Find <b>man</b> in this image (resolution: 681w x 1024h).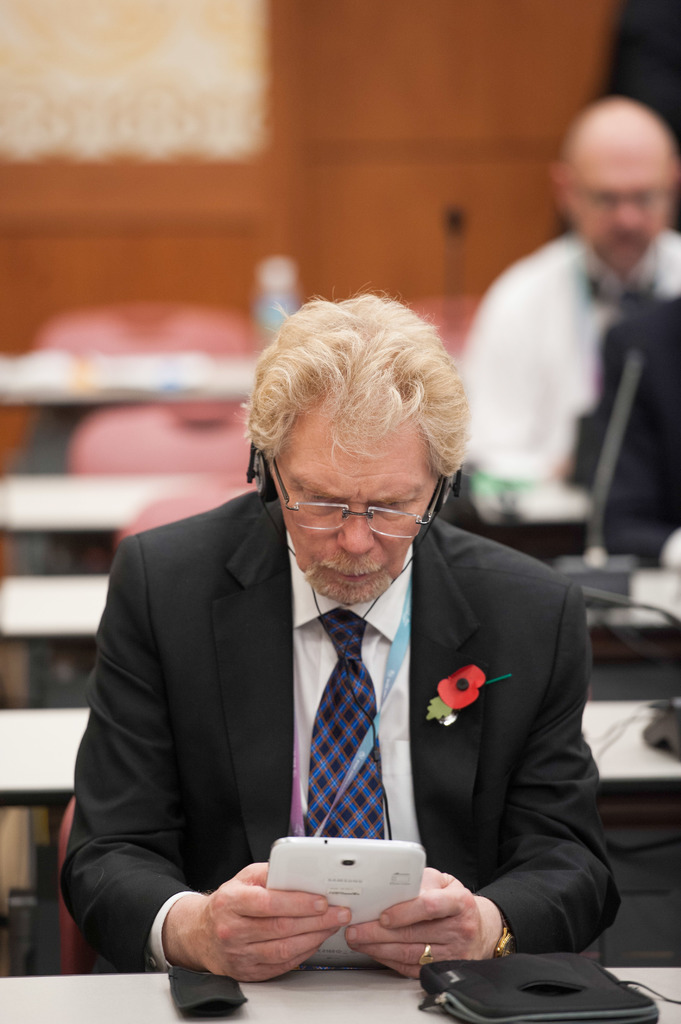
left=437, top=109, right=680, bottom=492.
